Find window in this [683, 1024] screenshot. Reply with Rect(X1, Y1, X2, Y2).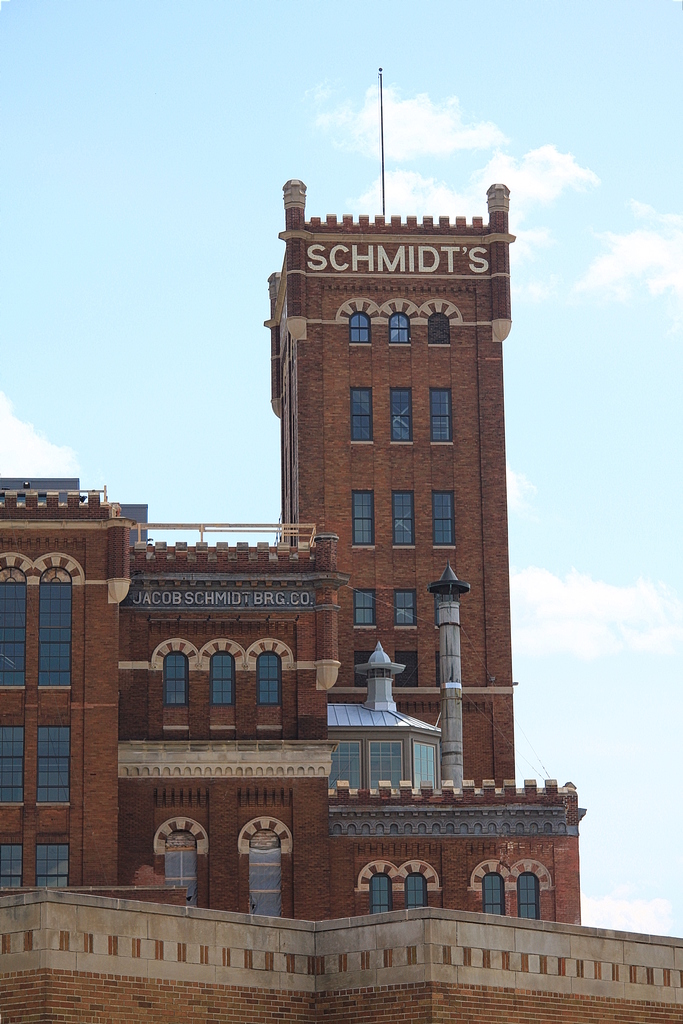
Rect(388, 387, 411, 443).
